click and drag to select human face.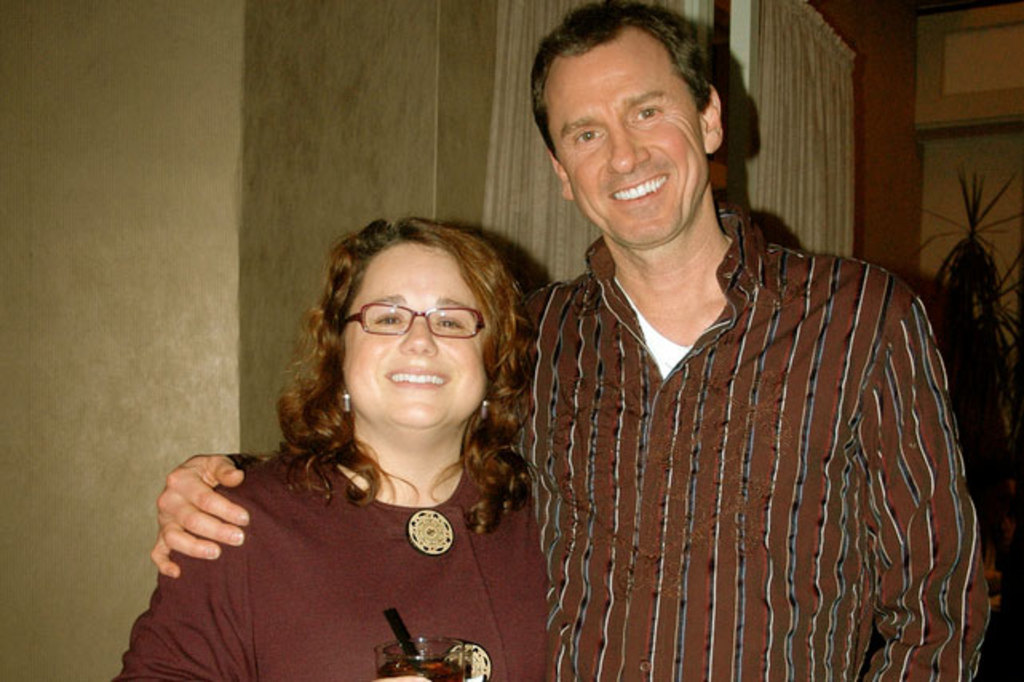
Selection: rect(530, 0, 727, 248).
